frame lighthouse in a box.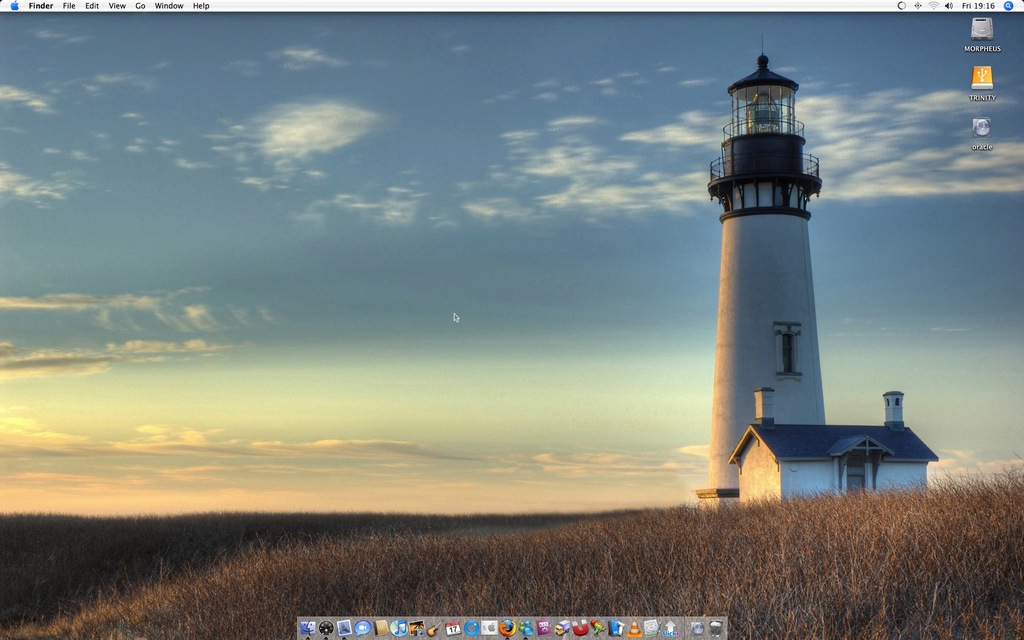
BBox(694, 36, 822, 509).
